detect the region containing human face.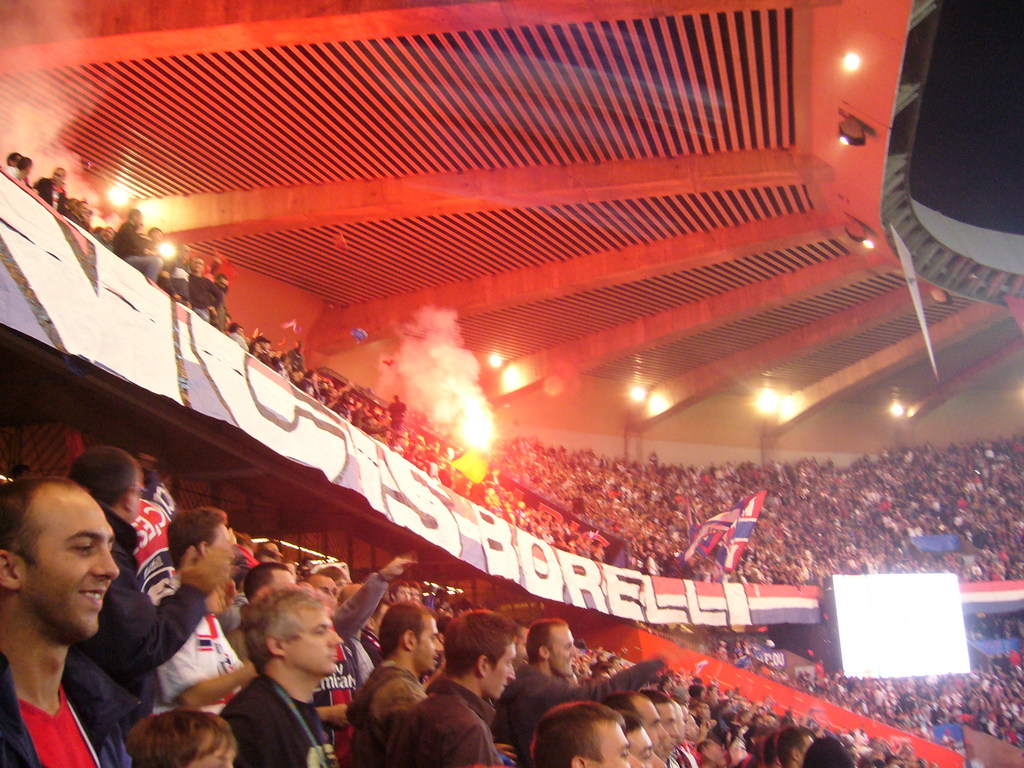
l=415, t=612, r=445, b=669.
